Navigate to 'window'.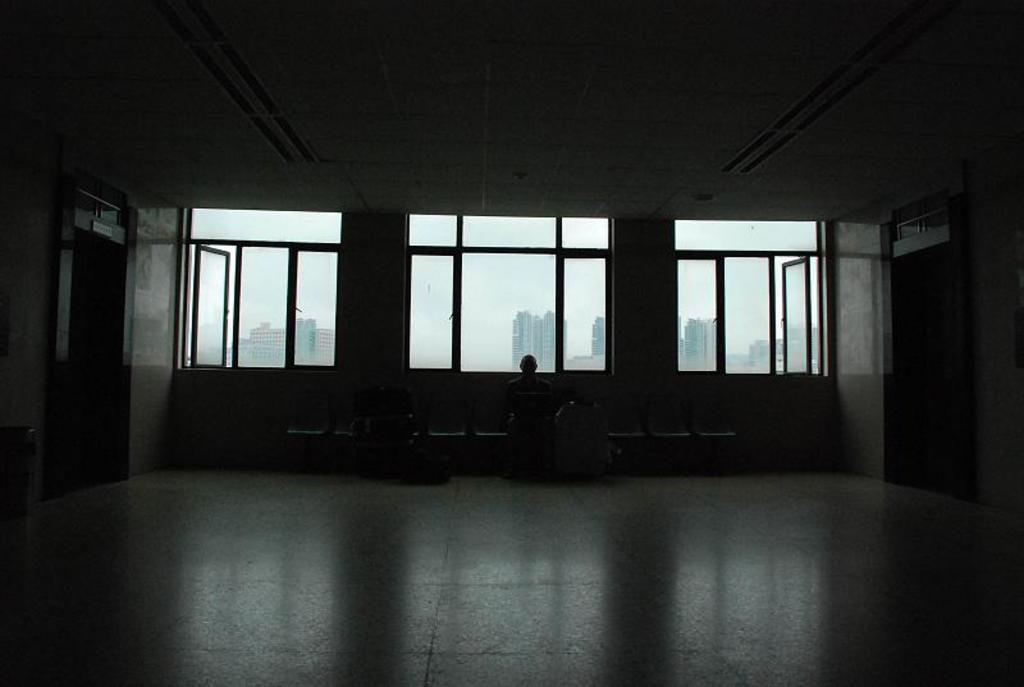
Navigation target: l=672, t=219, r=836, b=380.
